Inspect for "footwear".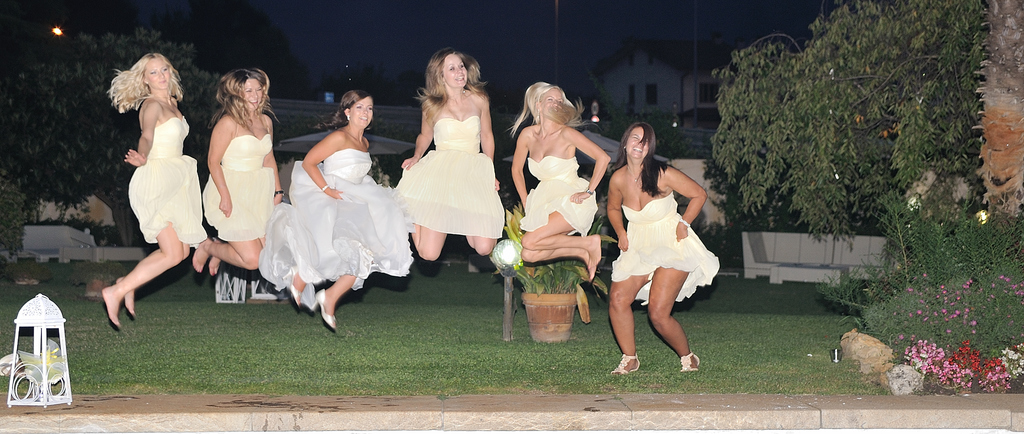
Inspection: [left=281, top=260, right=301, bottom=306].
